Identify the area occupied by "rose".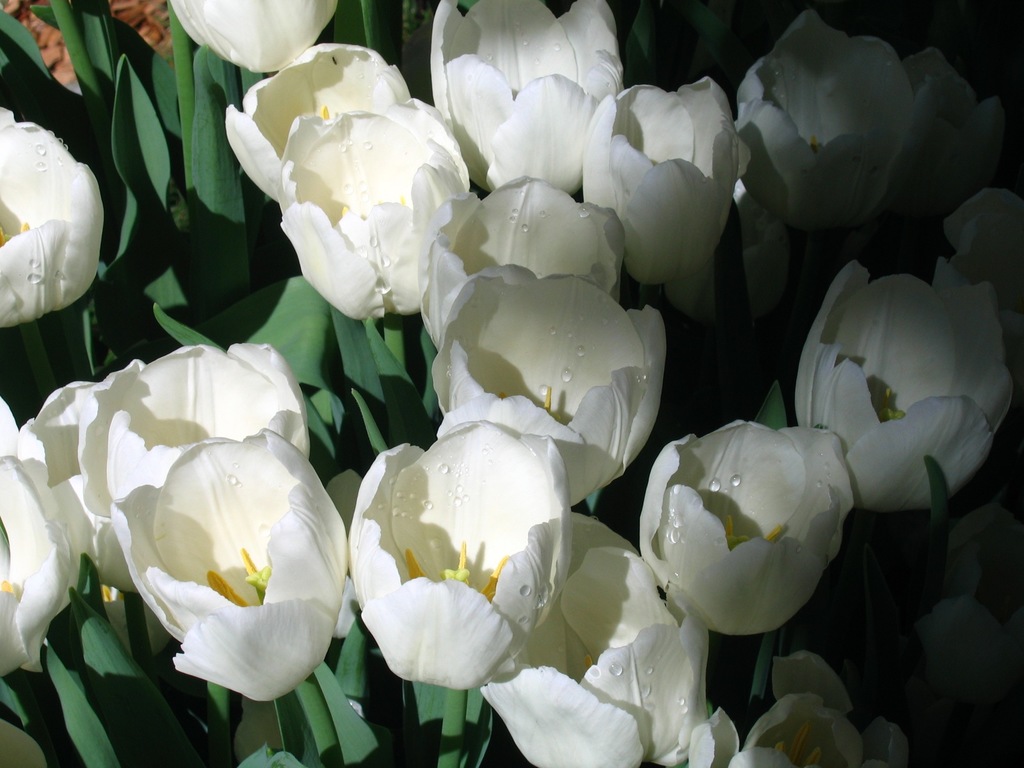
Area: left=641, top=413, right=855, bottom=637.
